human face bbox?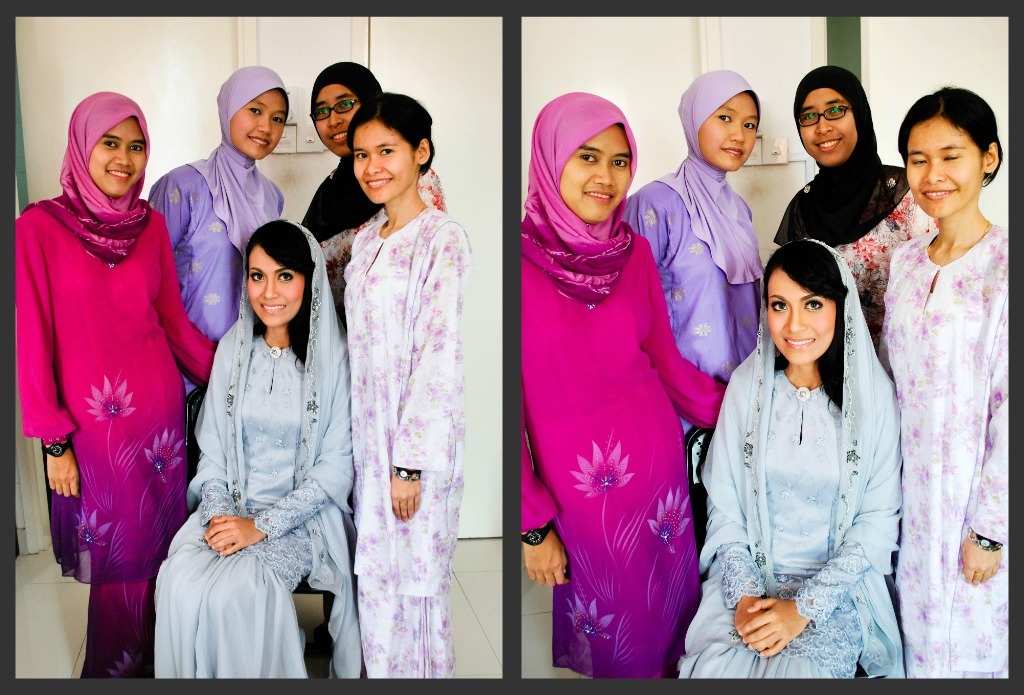
box=[769, 268, 835, 362]
